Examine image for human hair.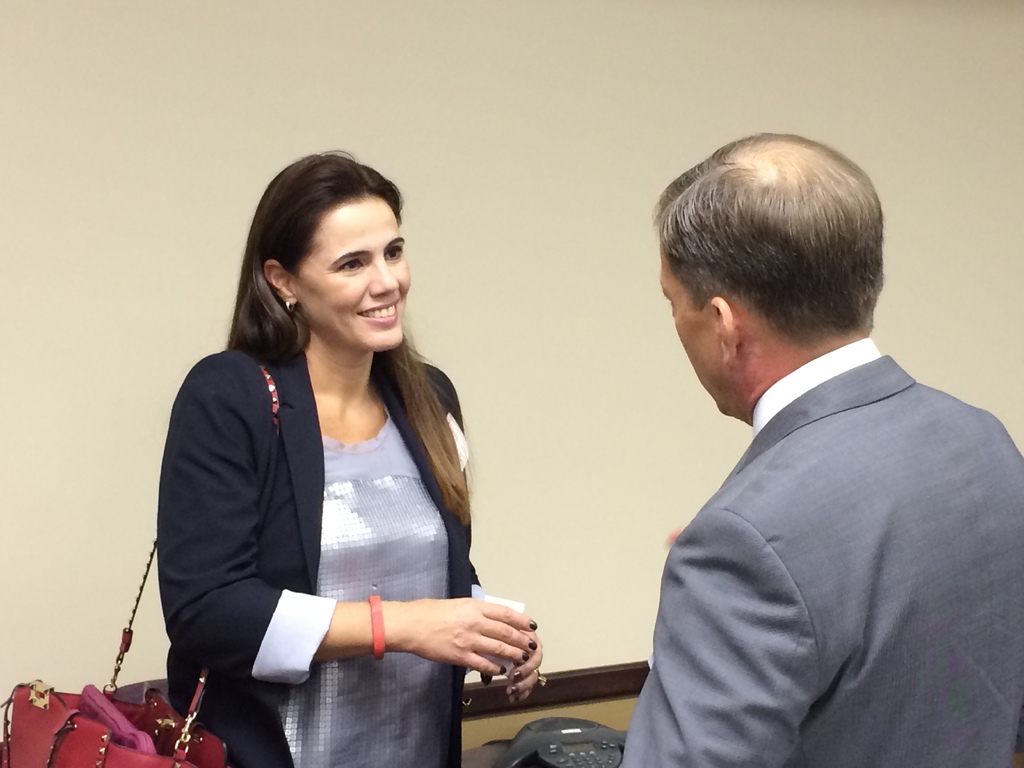
Examination result: <bbox>221, 149, 481, 537</bbox>.
